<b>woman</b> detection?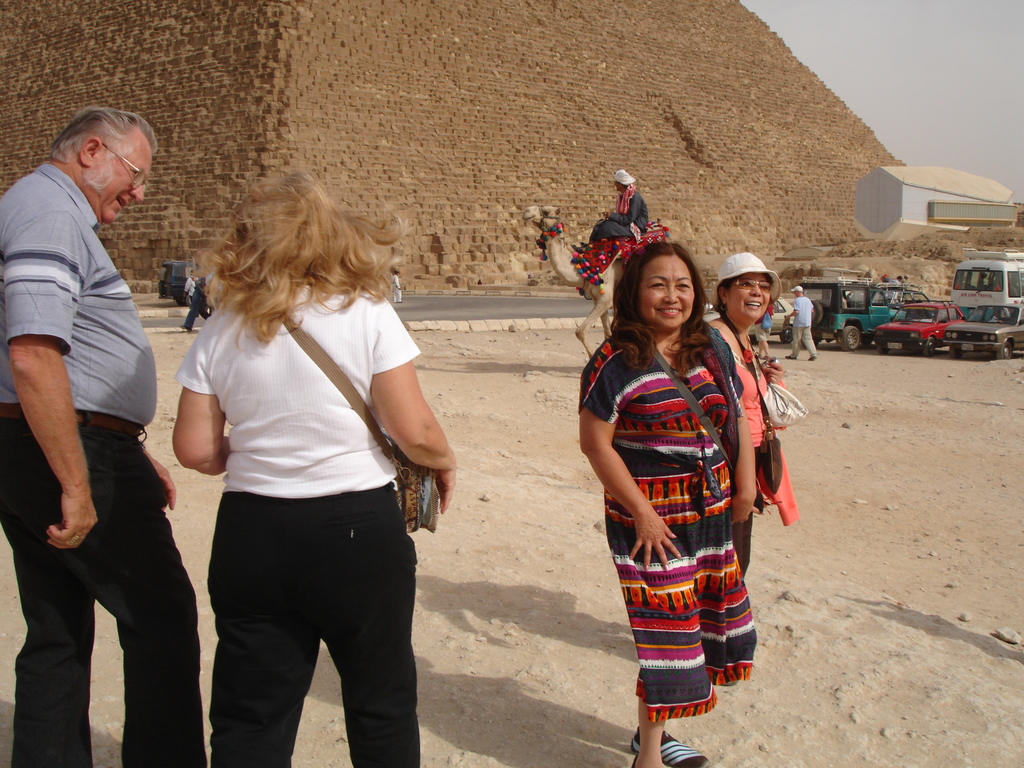
[x1=170, y1=168, x2=455, y2=767]
